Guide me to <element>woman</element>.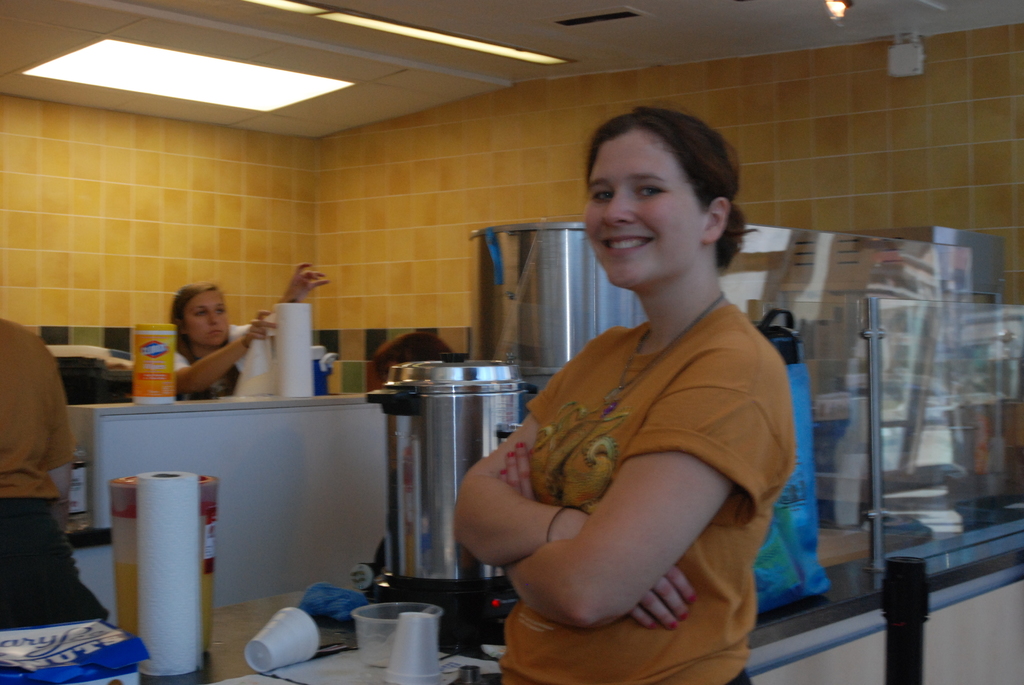
Guidance: <region>168, 274, 326, 397</region>.
